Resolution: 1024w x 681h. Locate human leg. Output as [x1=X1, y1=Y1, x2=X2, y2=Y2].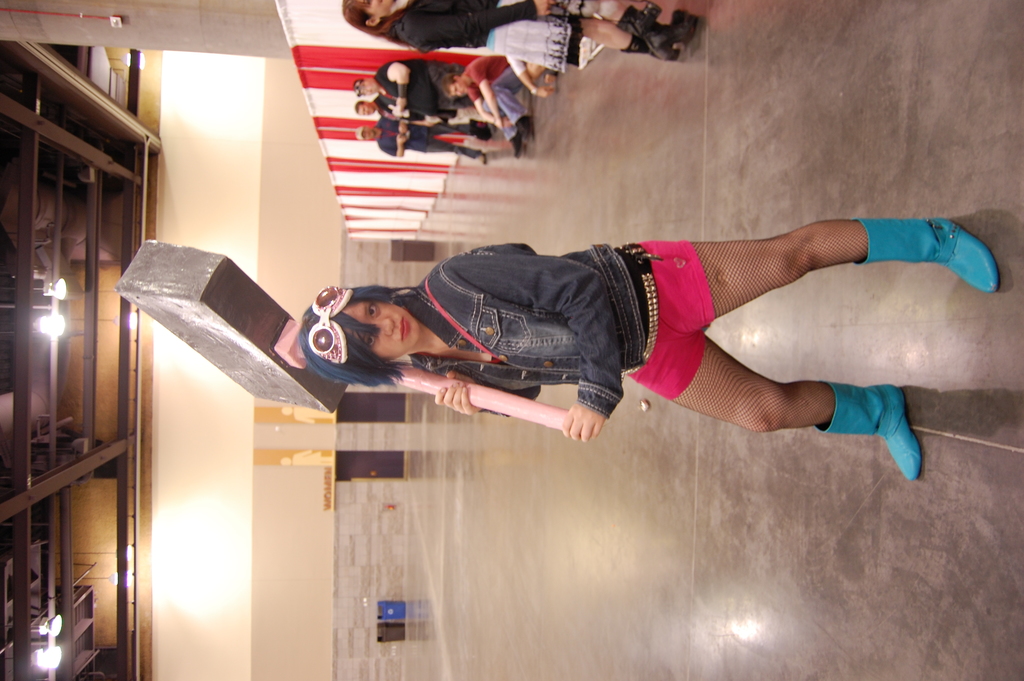
[x1=620, y1=360, x2=909, y2=485].
